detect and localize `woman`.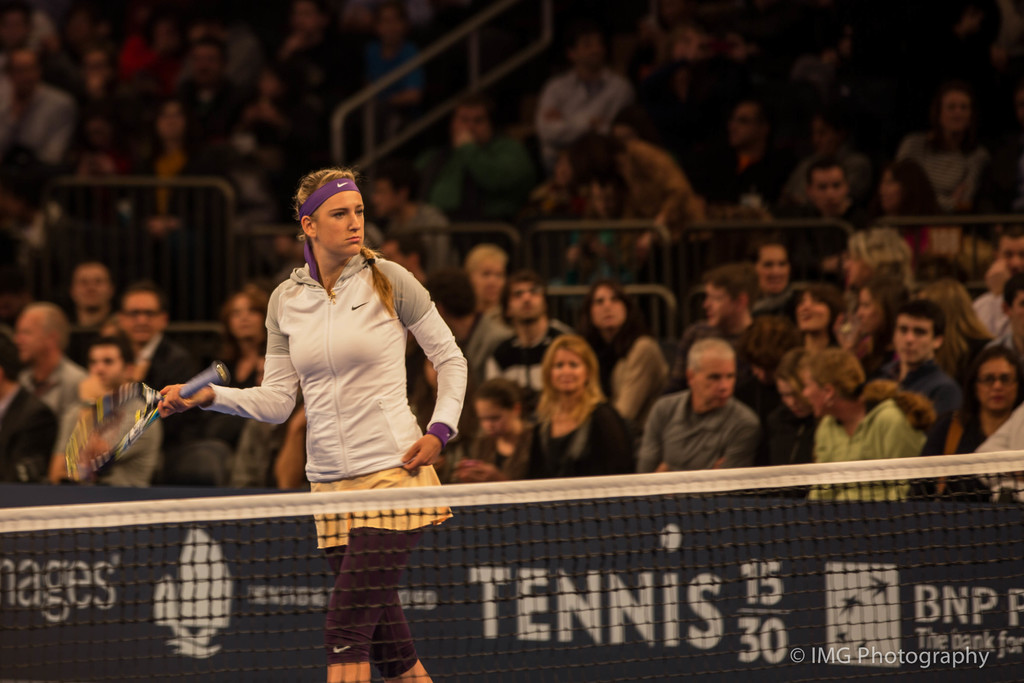
Localized at 206,286,278,426.
